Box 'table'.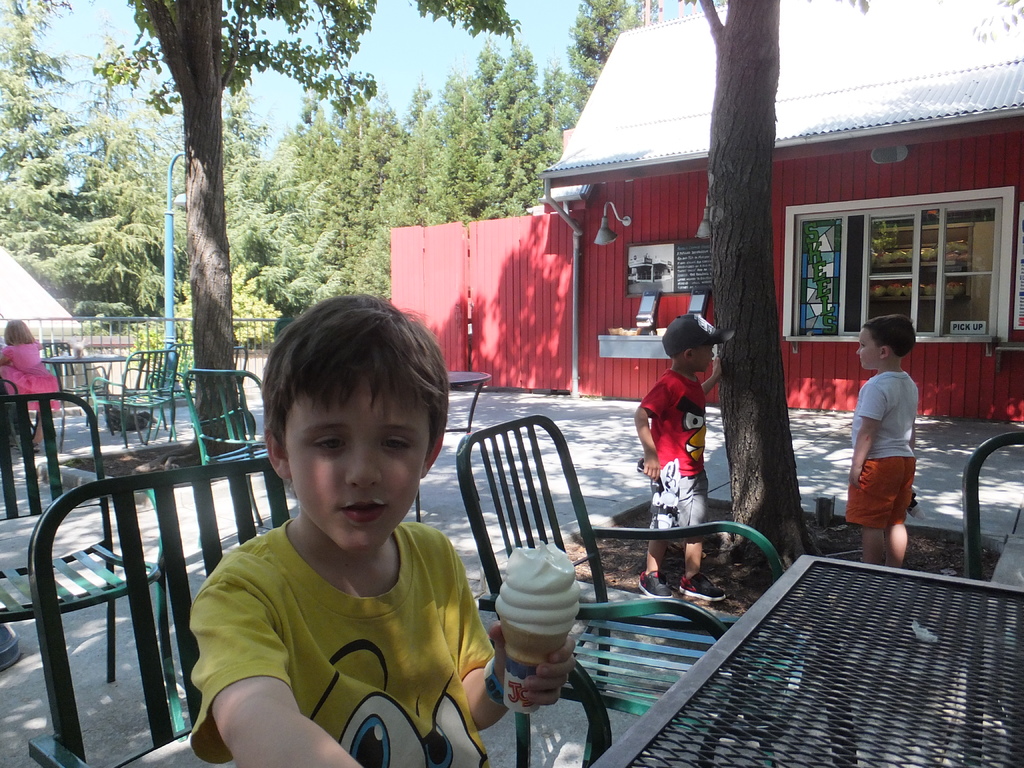
crop(582, 552, 1023, 767).
